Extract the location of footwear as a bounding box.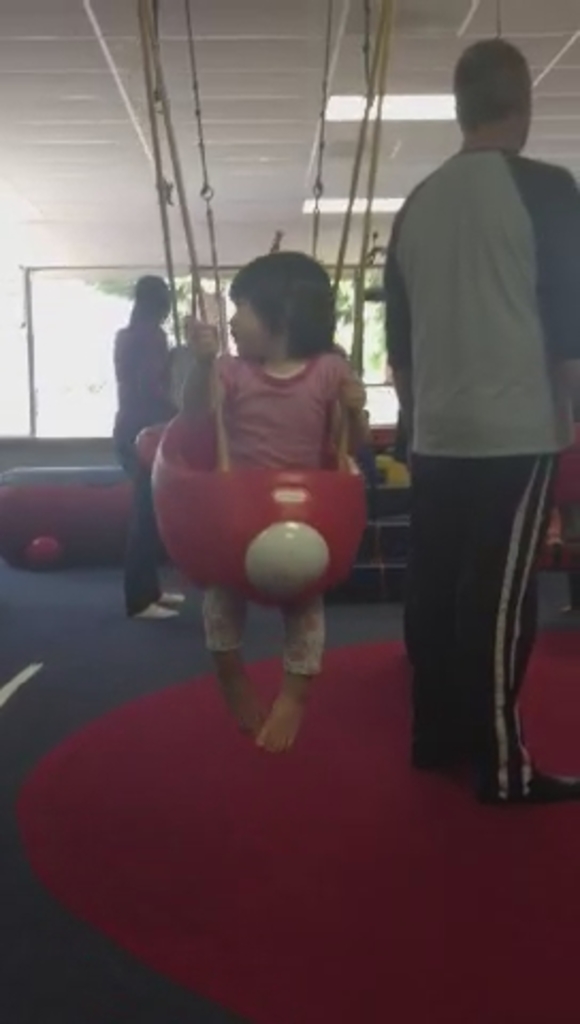
bbox=(158, 587, 186, 604).
